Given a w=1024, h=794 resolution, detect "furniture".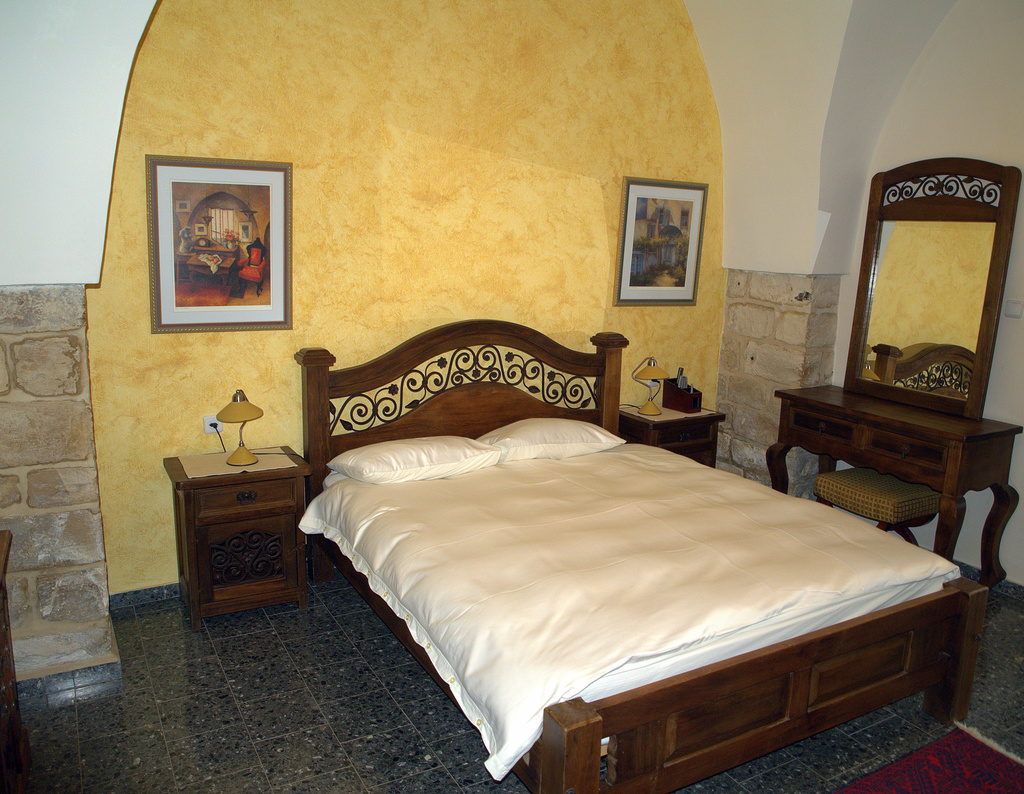
(x1=0, y1=527, x2=31, y2=793).
